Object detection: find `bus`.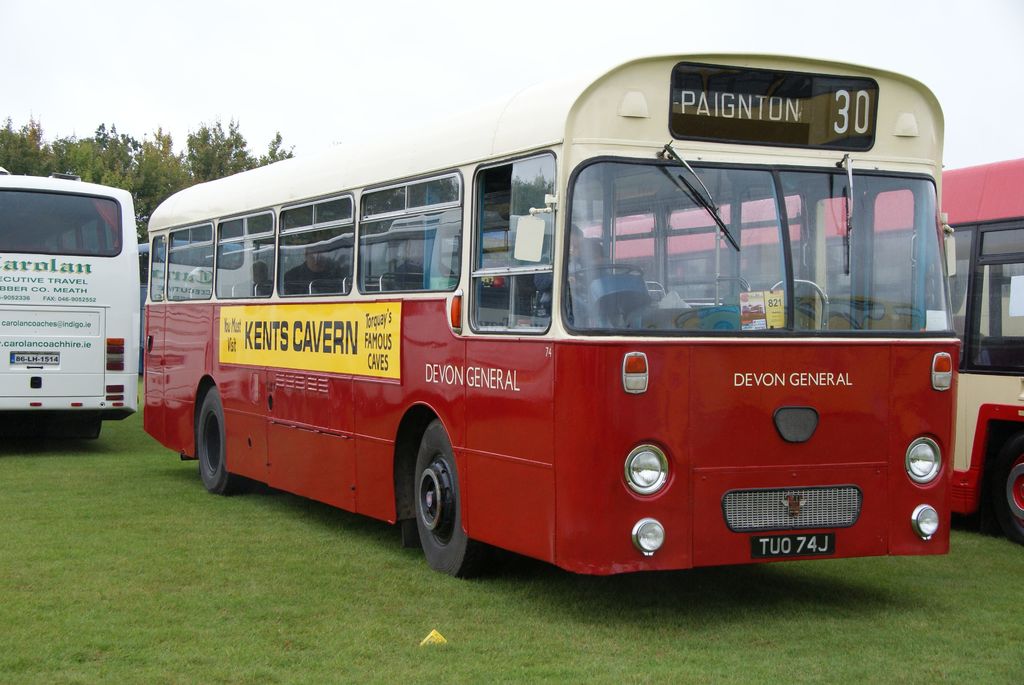
bbox(1, 171, 143, 442).
